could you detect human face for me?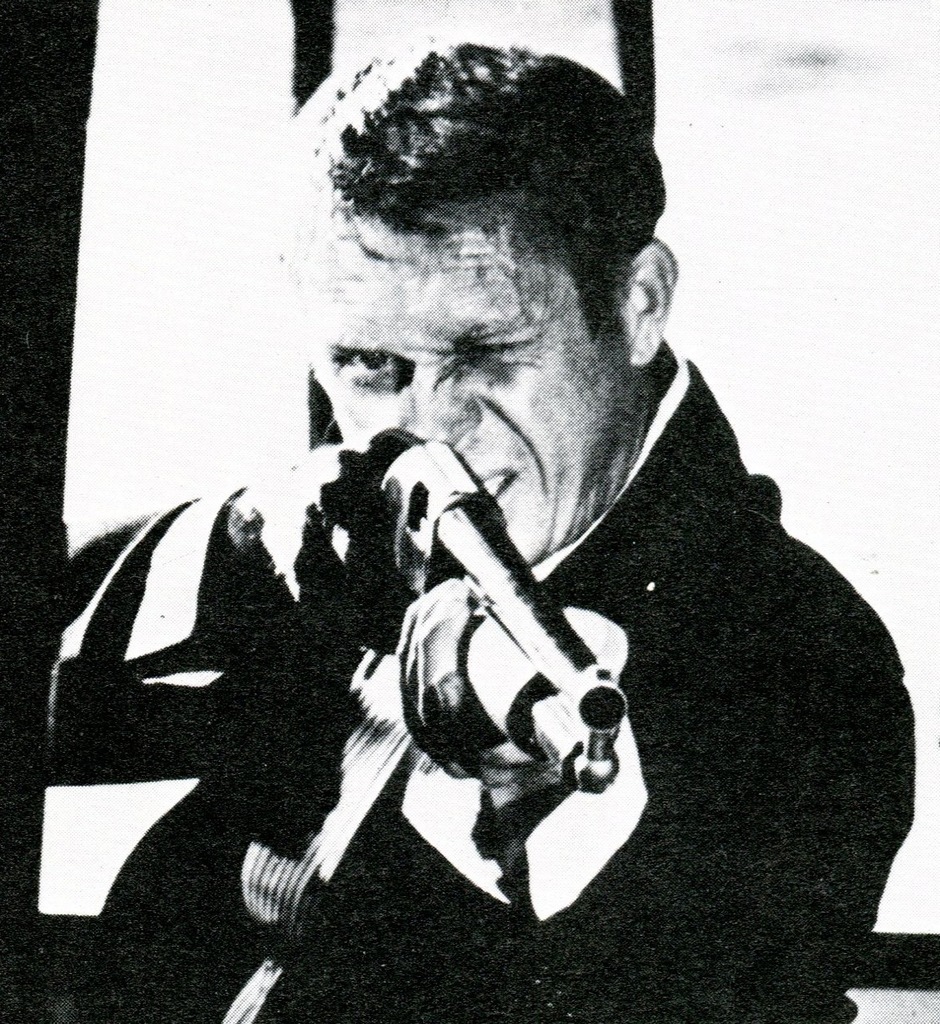
Detection result: (269, 214, 623, 561).
